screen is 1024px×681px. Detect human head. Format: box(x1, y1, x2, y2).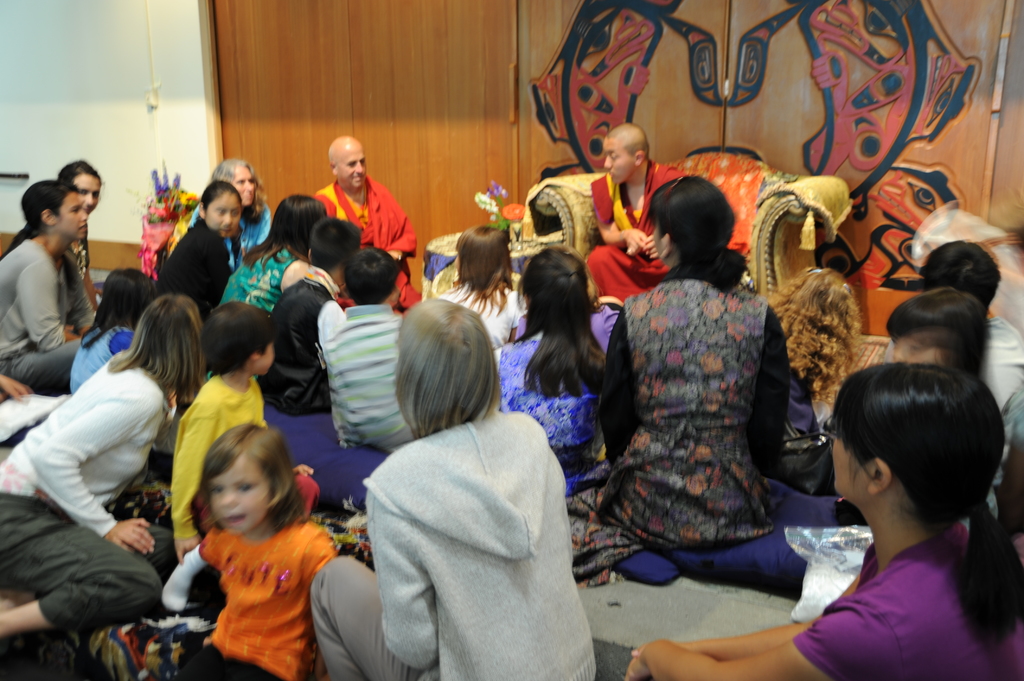
box(199, 186, 241, 234).
